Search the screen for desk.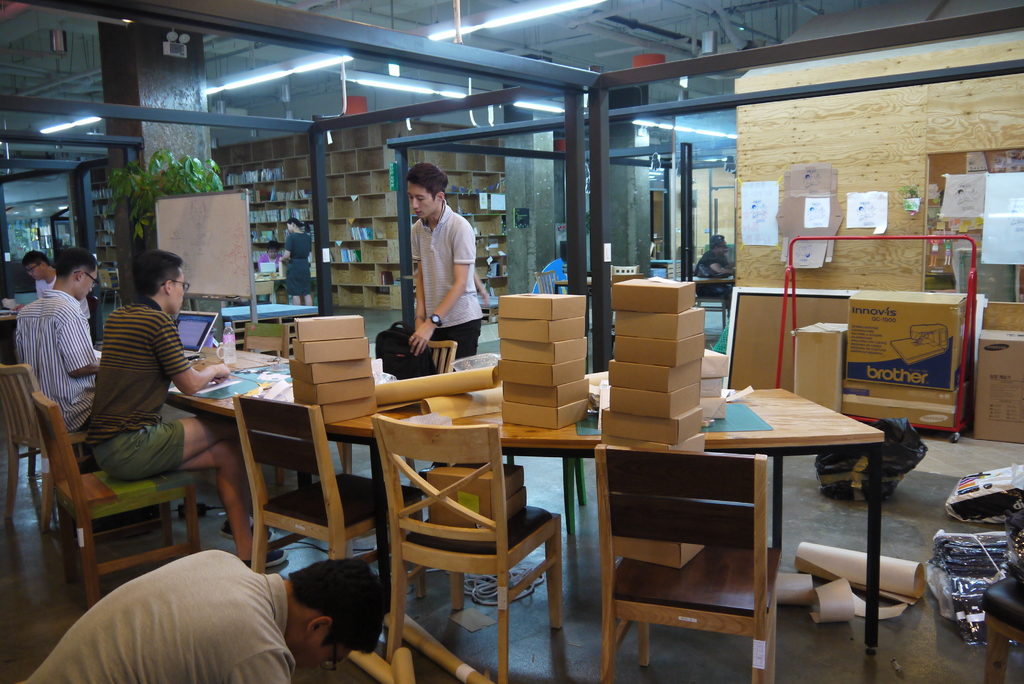
Found at rect(166, 388, 883, 644).
